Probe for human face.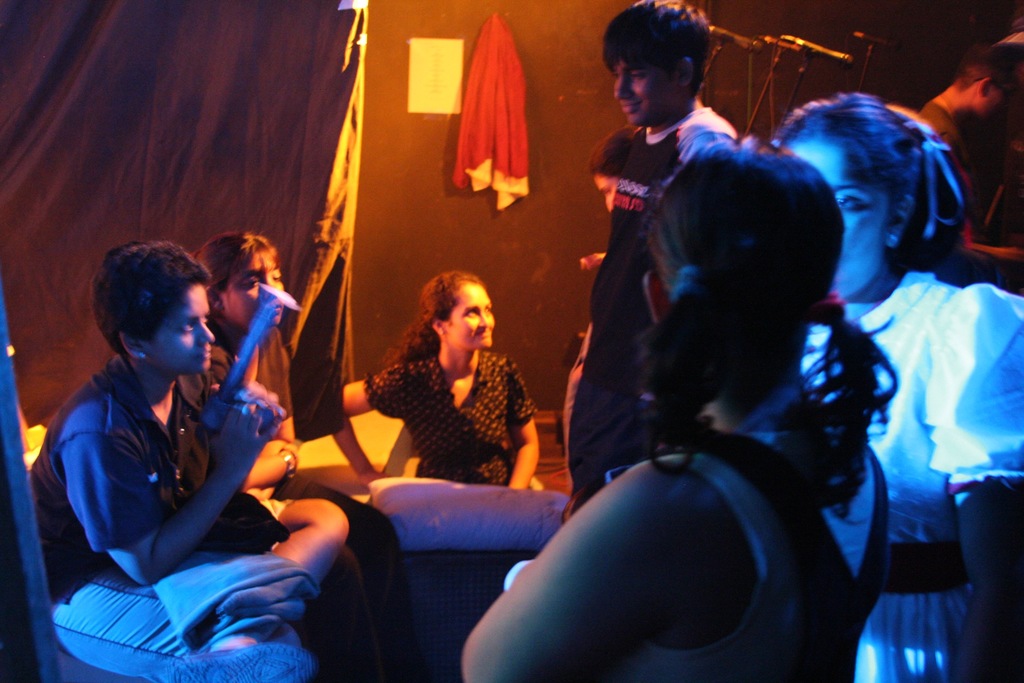
Probe result: {"x1": 158, "y1": 285, "x2": 213, "y2": 372}.
